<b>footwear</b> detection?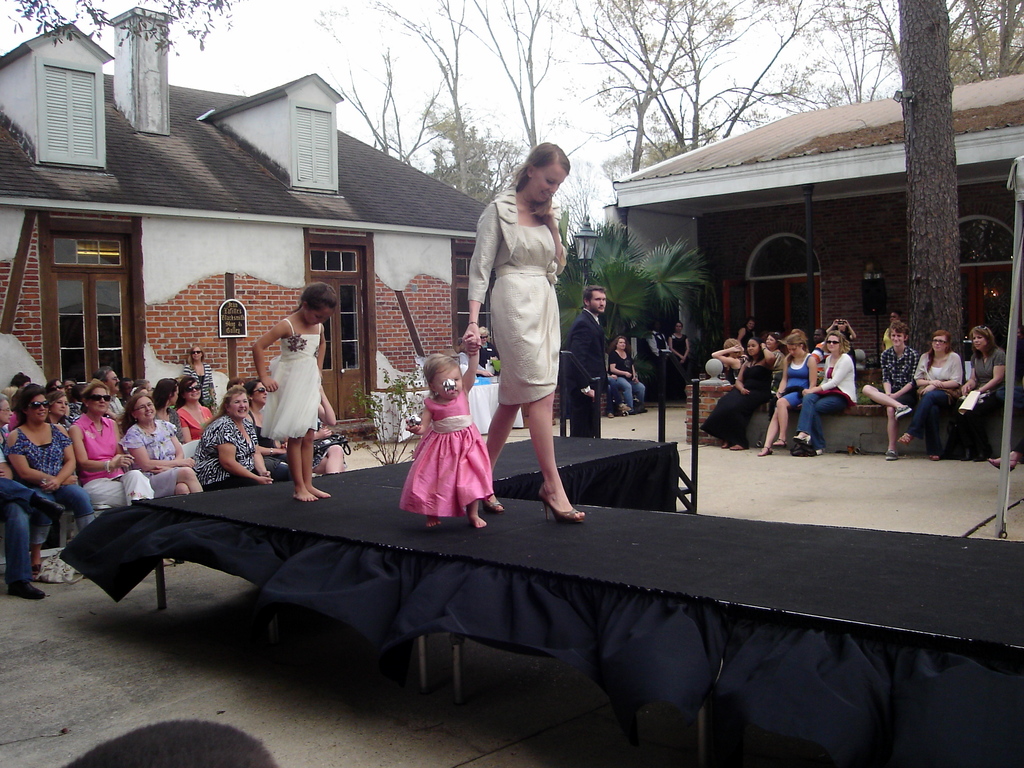
(left=7, top=579, right=47, bottom=598)
